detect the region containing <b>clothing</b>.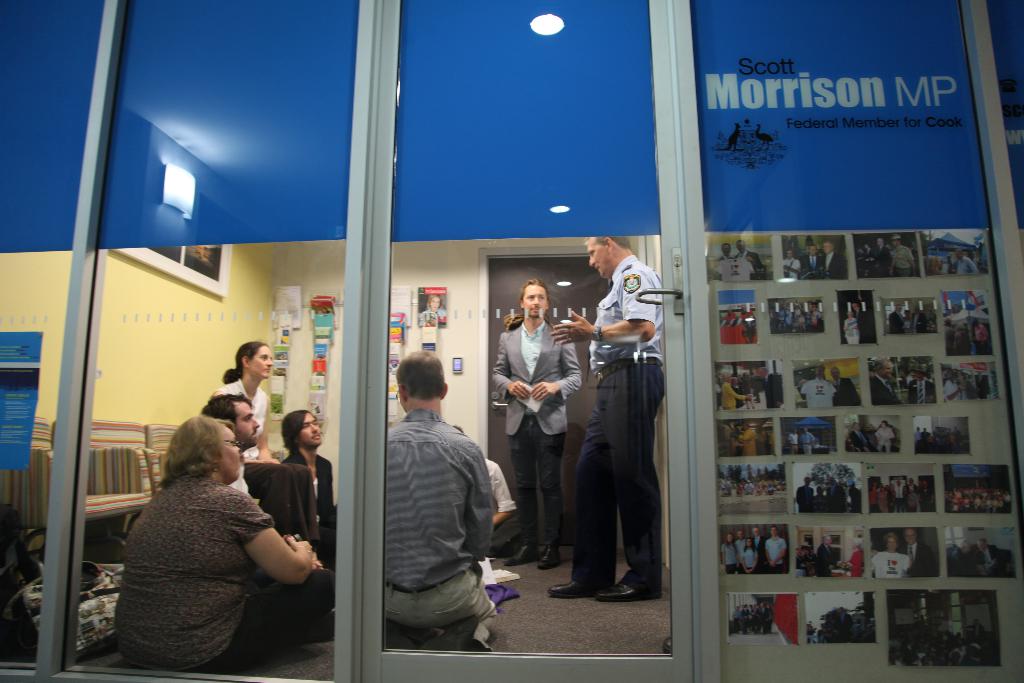
(x1=366, y1=409, x2=500, y2=646).
